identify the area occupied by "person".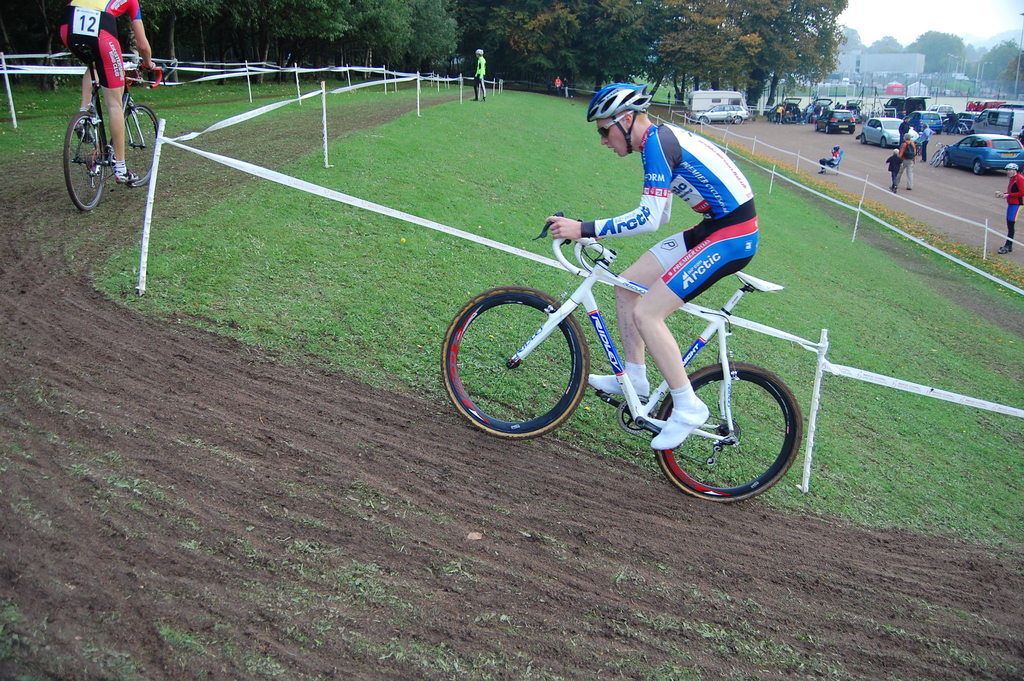
Area: left=884, top=149, right=904, bottom=196.
